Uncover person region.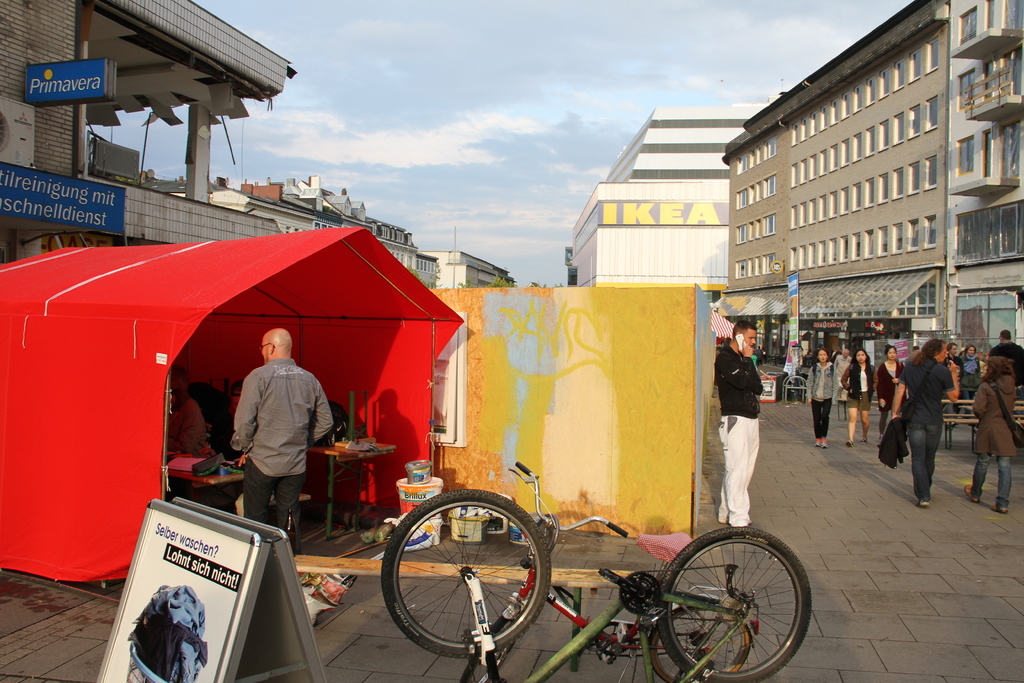
Uncovered: [706, 320, 764, 538].
